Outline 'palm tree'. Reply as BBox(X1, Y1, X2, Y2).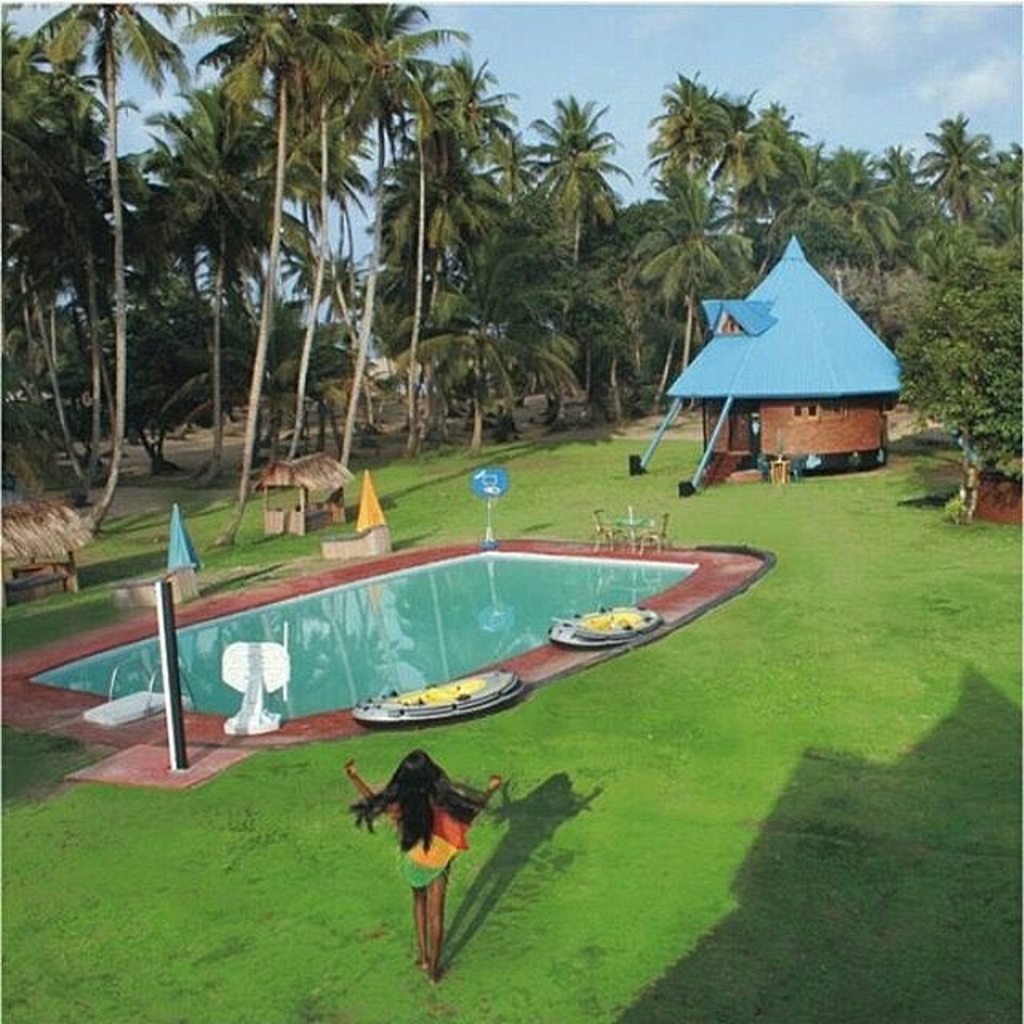
BBox(648, 78, 709, 237).
